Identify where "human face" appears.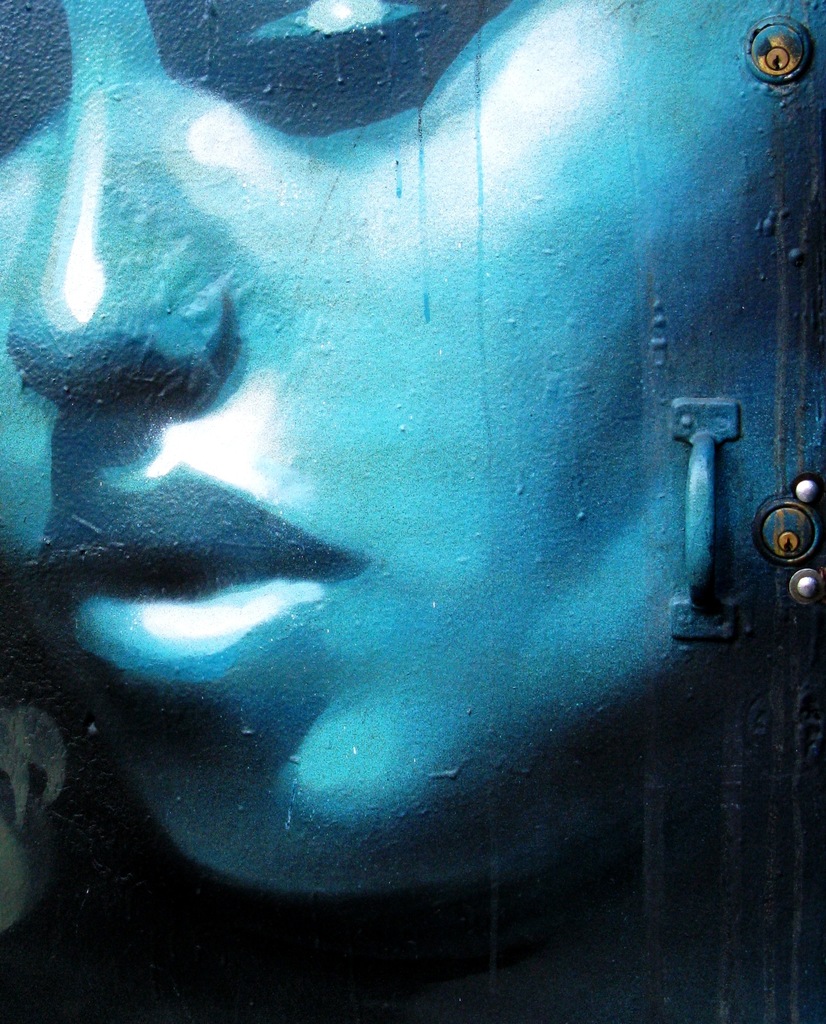
Appears at pyautogui.locateOnScreen(0, 0, 825, 882).
